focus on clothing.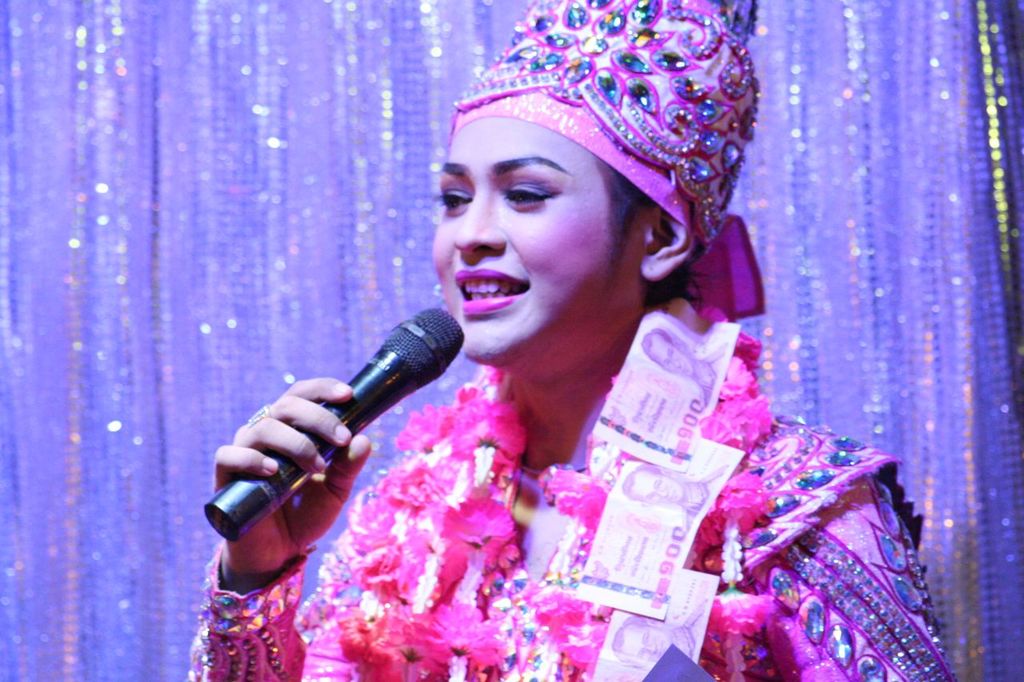
Focused at locate(182, 289, 958, 681).
